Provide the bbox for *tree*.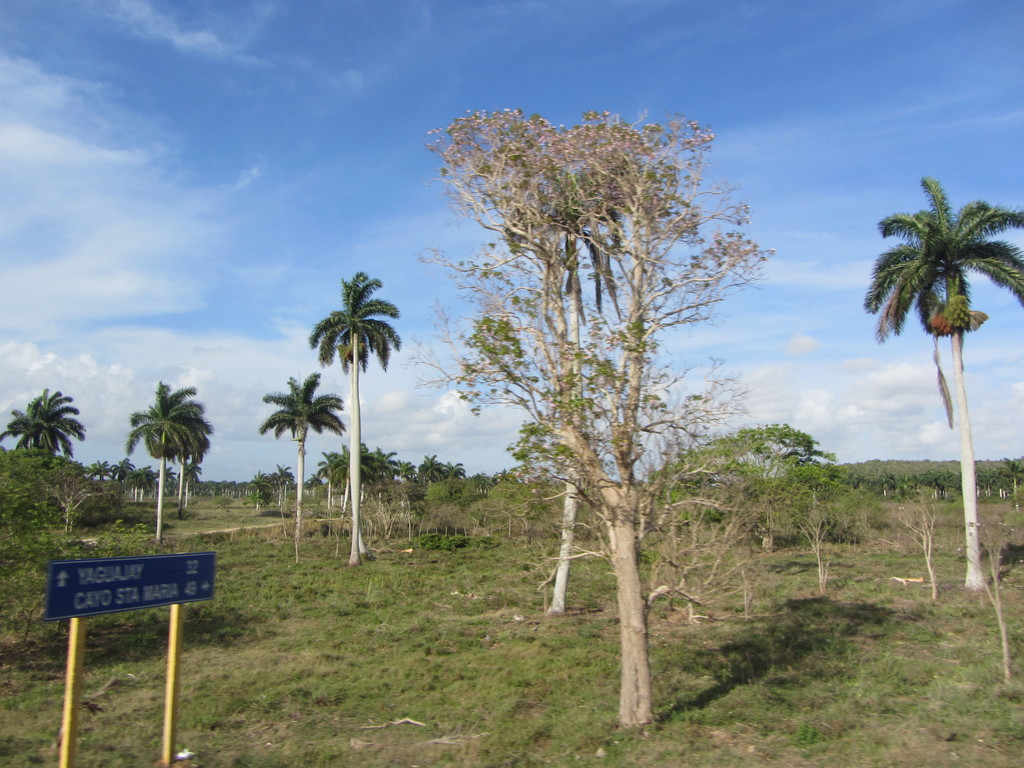
bbox(857, 177, 1023, 593).
